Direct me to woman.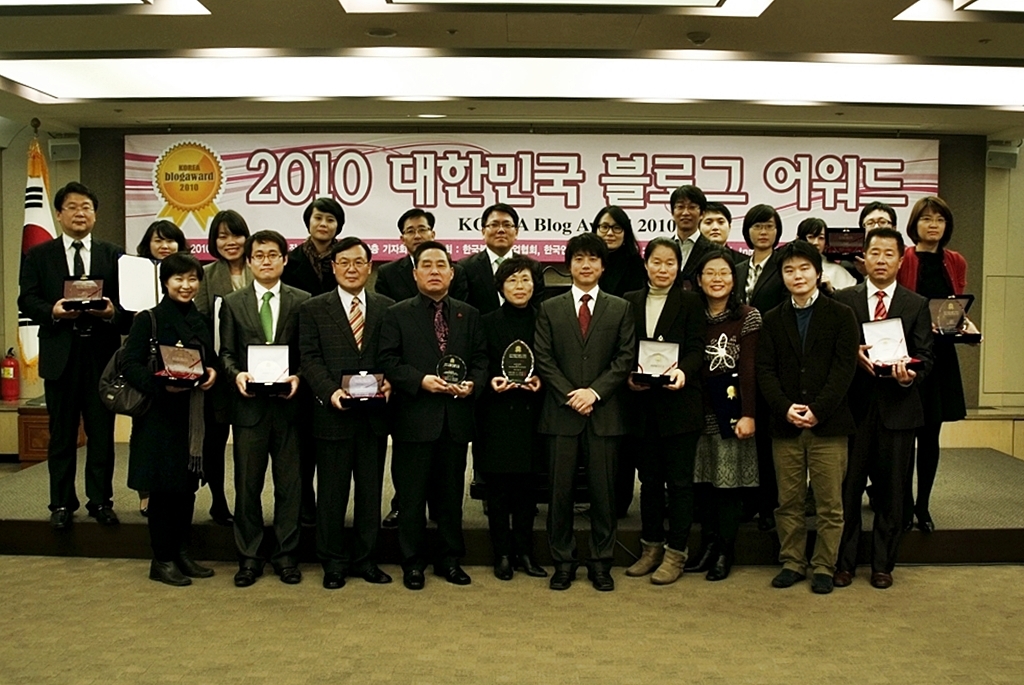
Direction: (x1=193, y1=204, x2=255, y2=522).
